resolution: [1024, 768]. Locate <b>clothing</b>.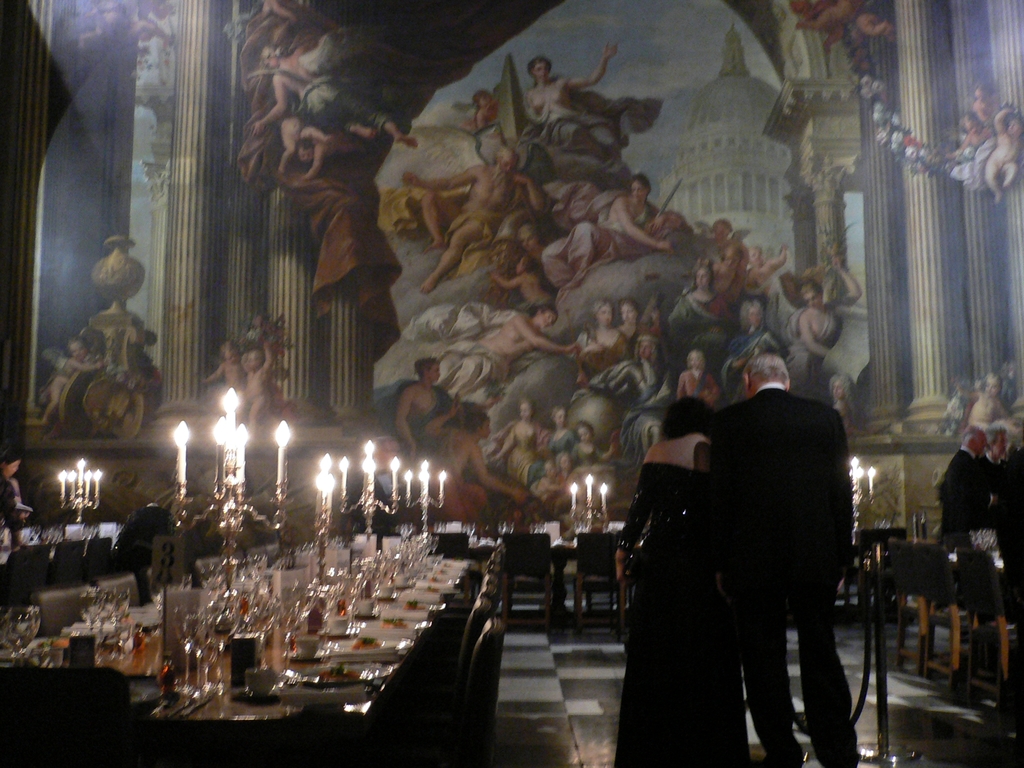
locate(435, 338, 494, 393).
